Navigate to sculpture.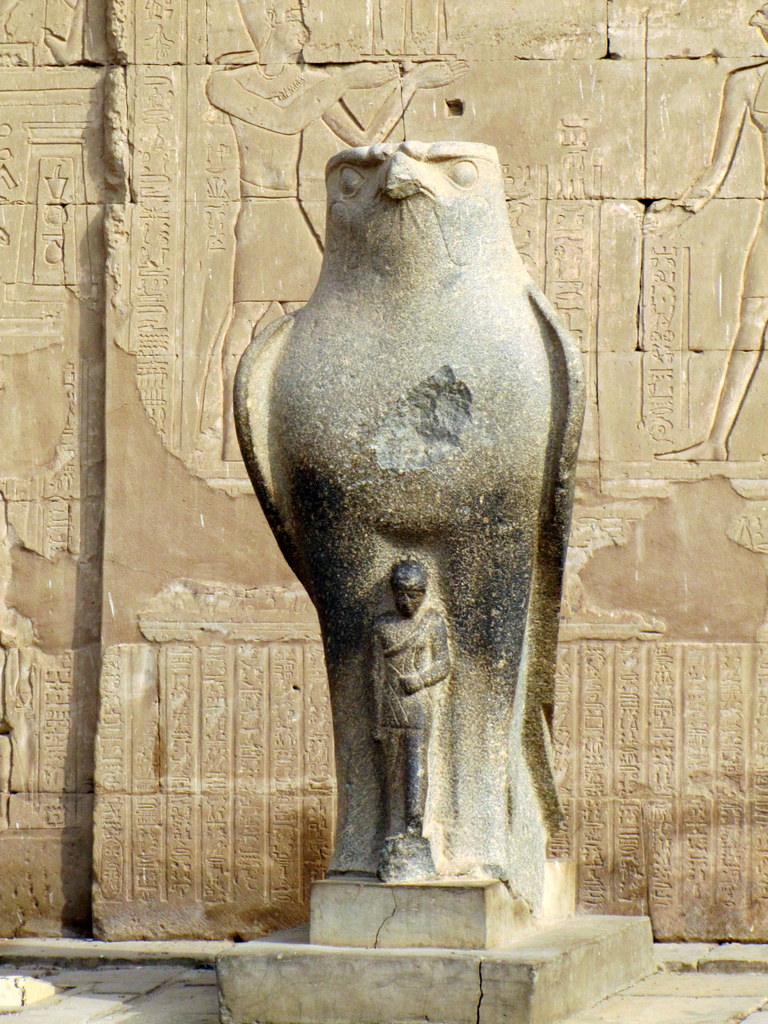
Navigation target: pyautogui.locateOnScreen(236, 105, 566, 918).
